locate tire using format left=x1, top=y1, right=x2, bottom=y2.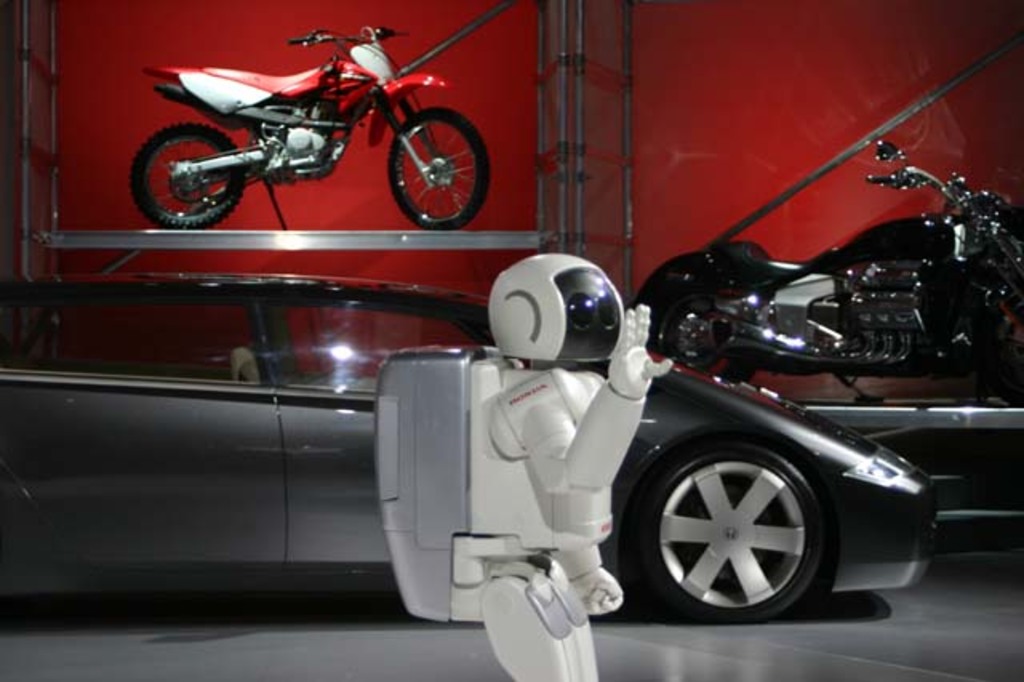
left=130, top=123, right=243, bottom=237.
